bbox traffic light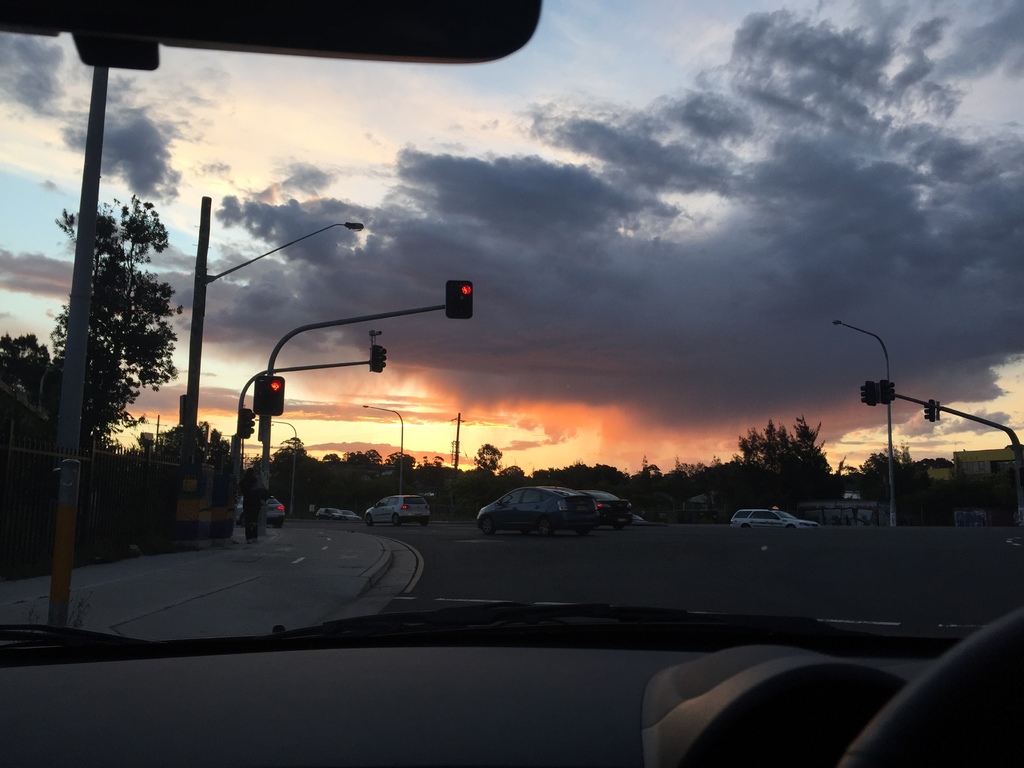
l=258, t=418, r=273, b=444
